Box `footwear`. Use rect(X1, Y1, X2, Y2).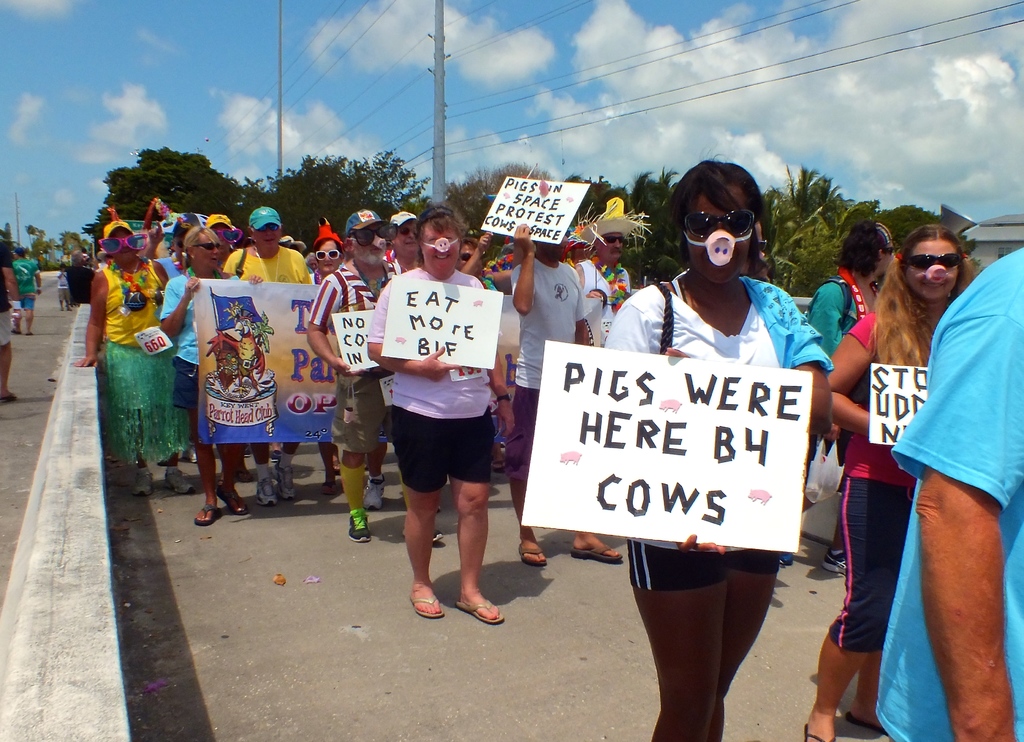
rect(824, 548, 851, 573).
